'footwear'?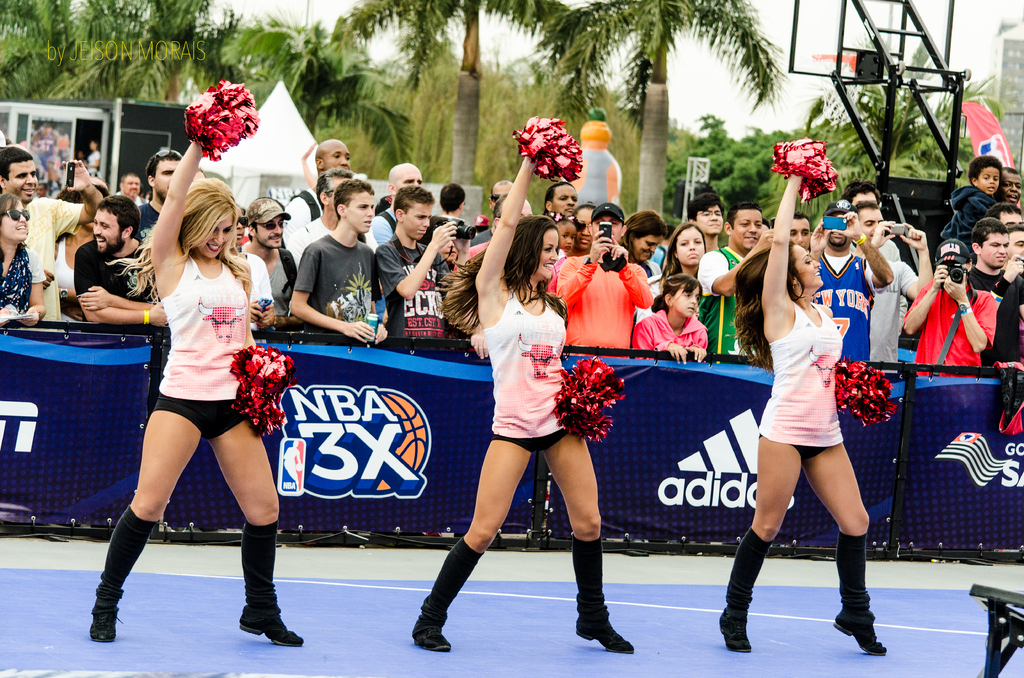
bbox(834, 533, 883, 674)
